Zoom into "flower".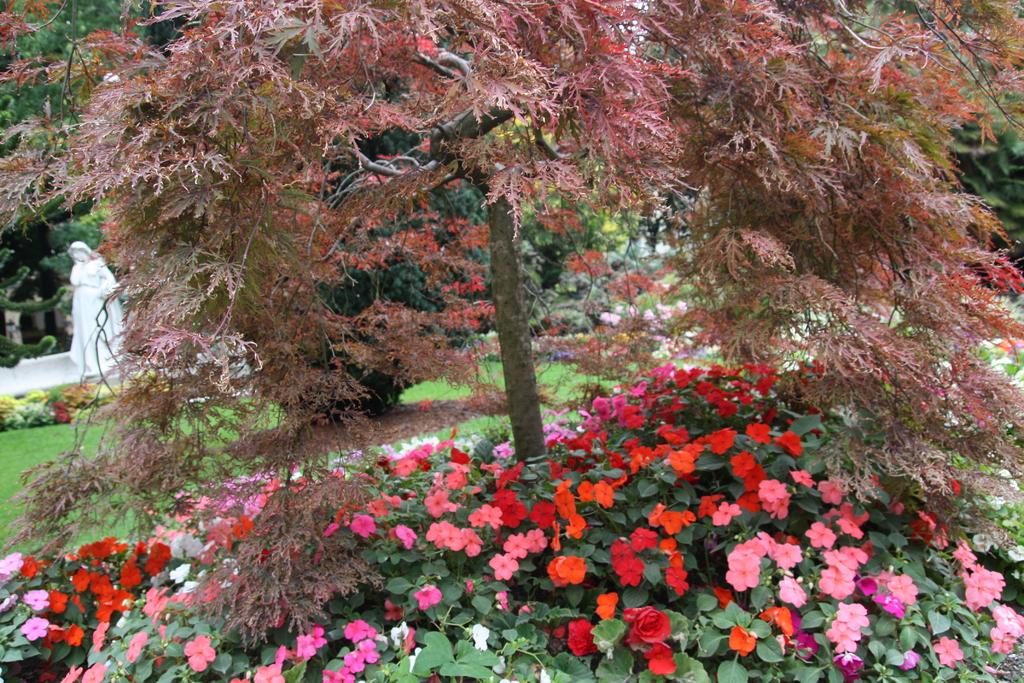
Zoom target: [44, 623, 66, 646].
